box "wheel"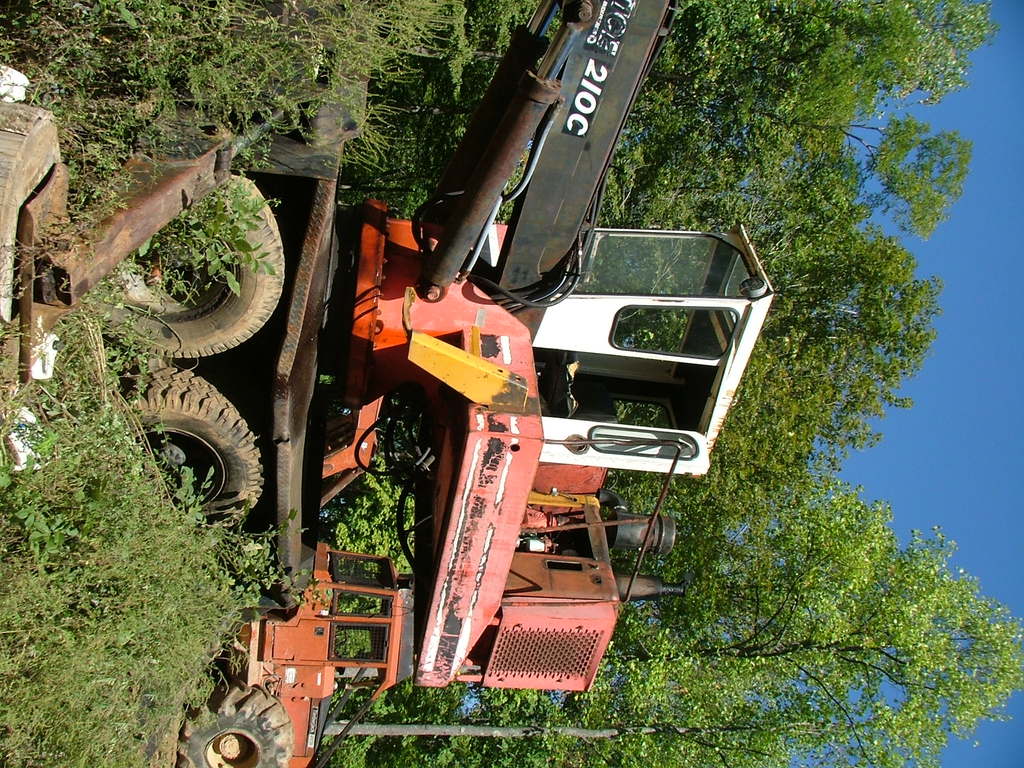
[x1=109, y1=378, x2=245, y2=536]
